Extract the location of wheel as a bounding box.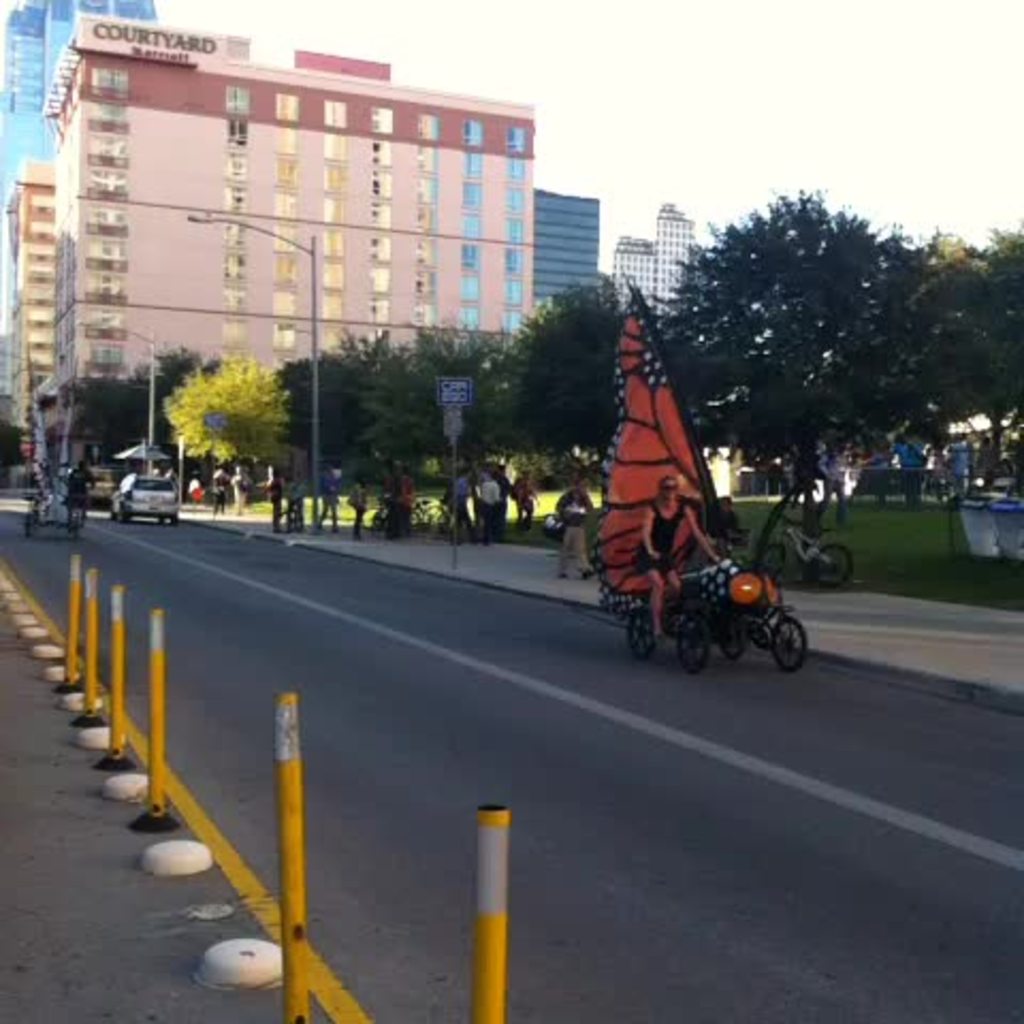
{"x1": 627, "y1": 606, "x2": 659, "y2": 659}.
